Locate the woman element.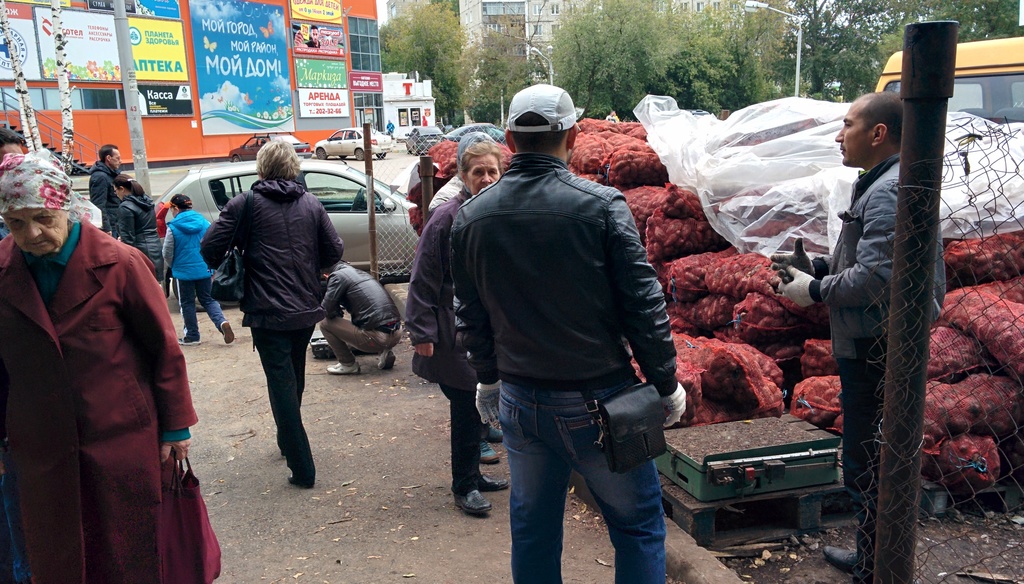
Element bbox: bbox=(20, 149, 195, 581).
